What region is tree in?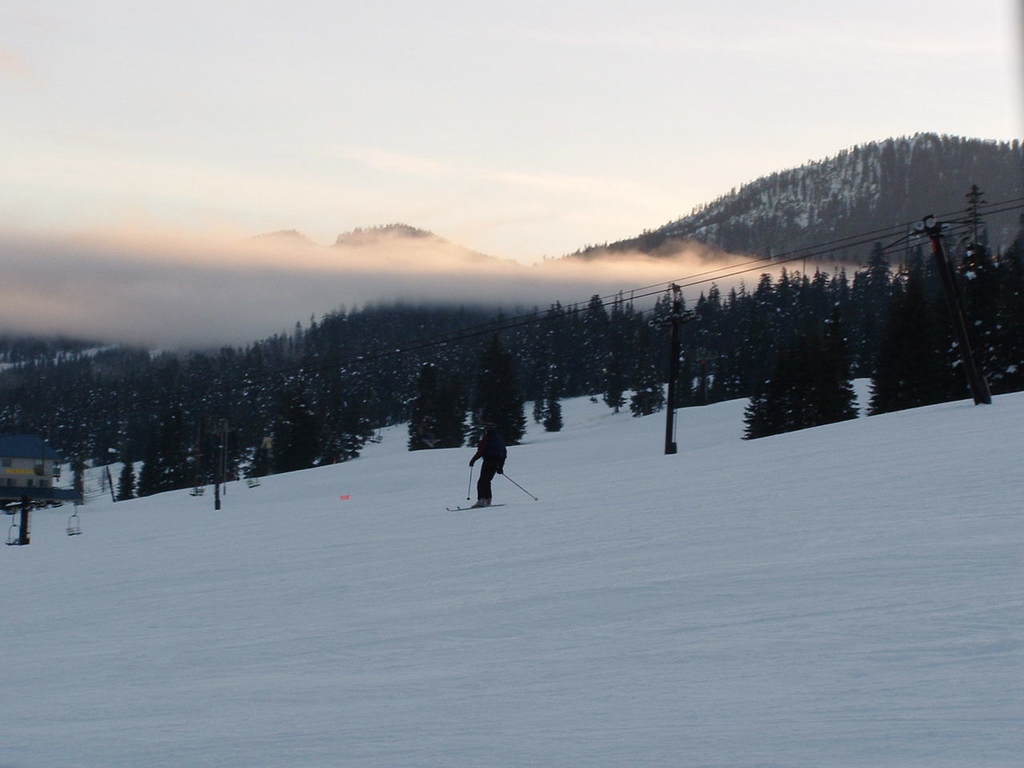
[465, 330, 530, 450].
